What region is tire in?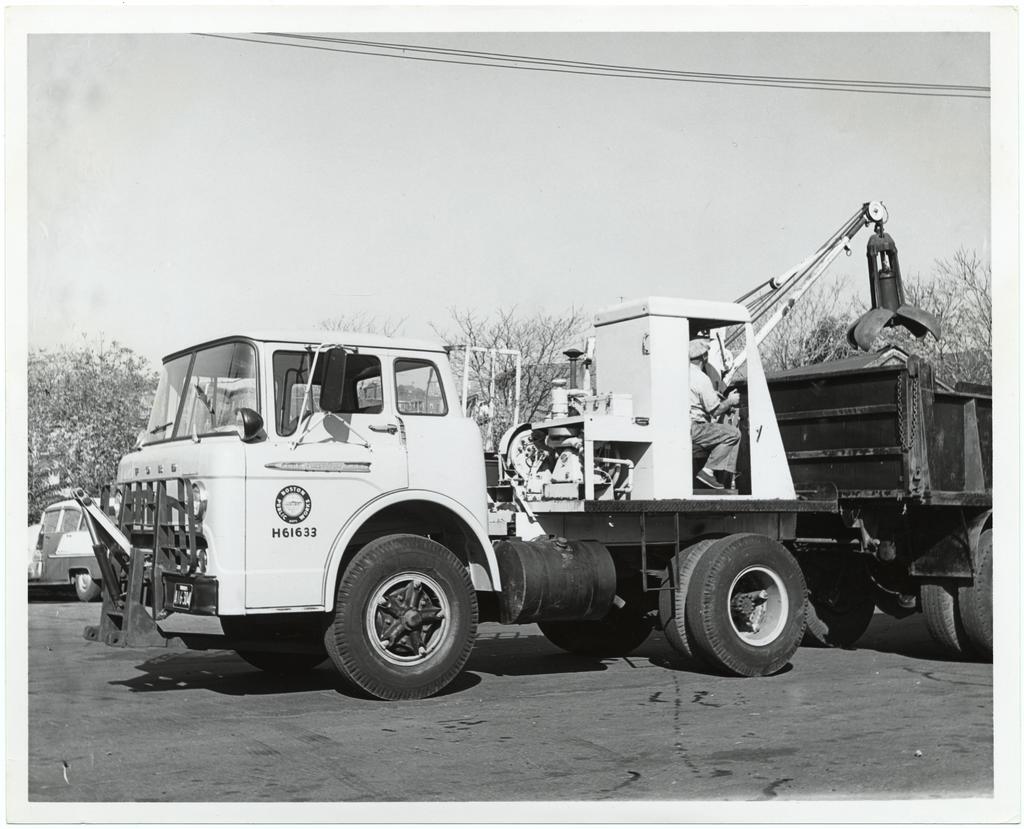
[215, 614, 328, 678].
